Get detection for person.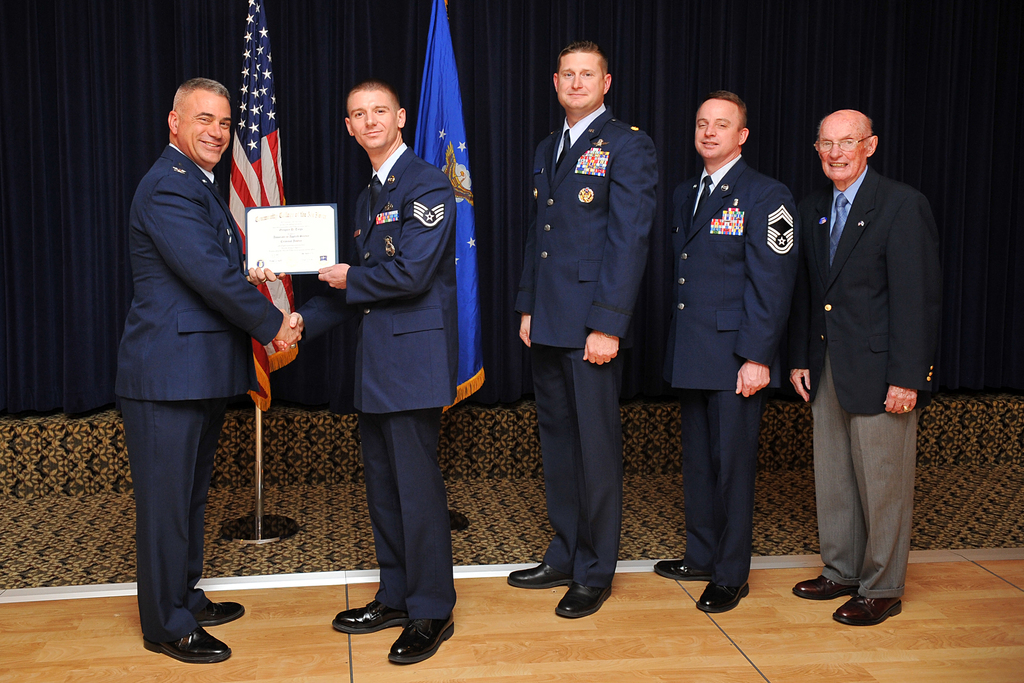
Detection: bbox=[647, 88, 806, 618].
